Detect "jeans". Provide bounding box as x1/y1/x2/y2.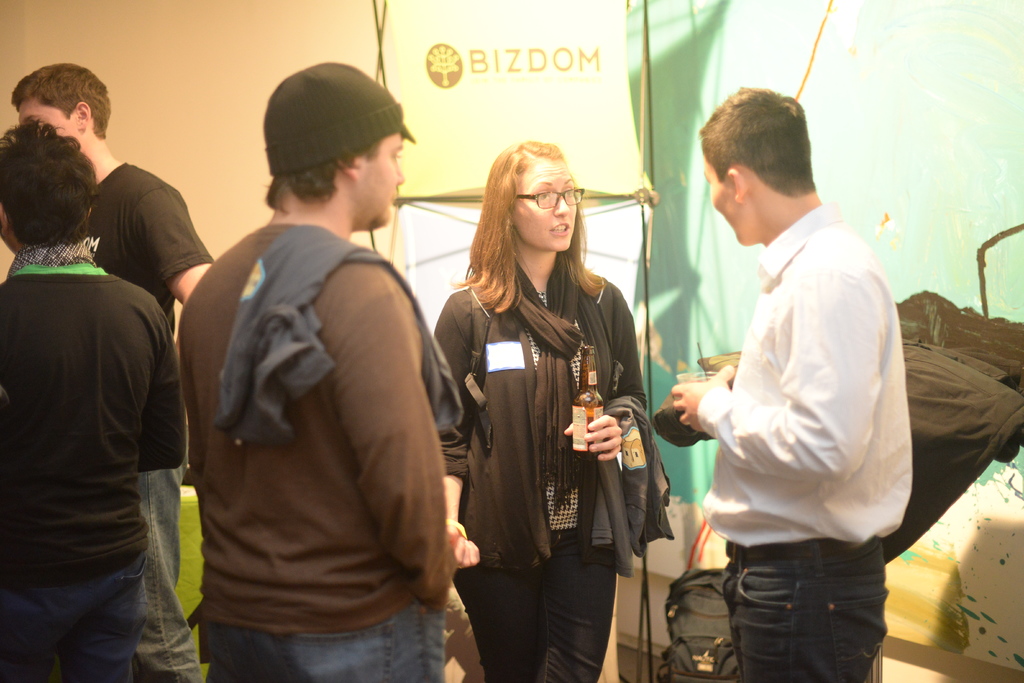
690/561/893/666.
